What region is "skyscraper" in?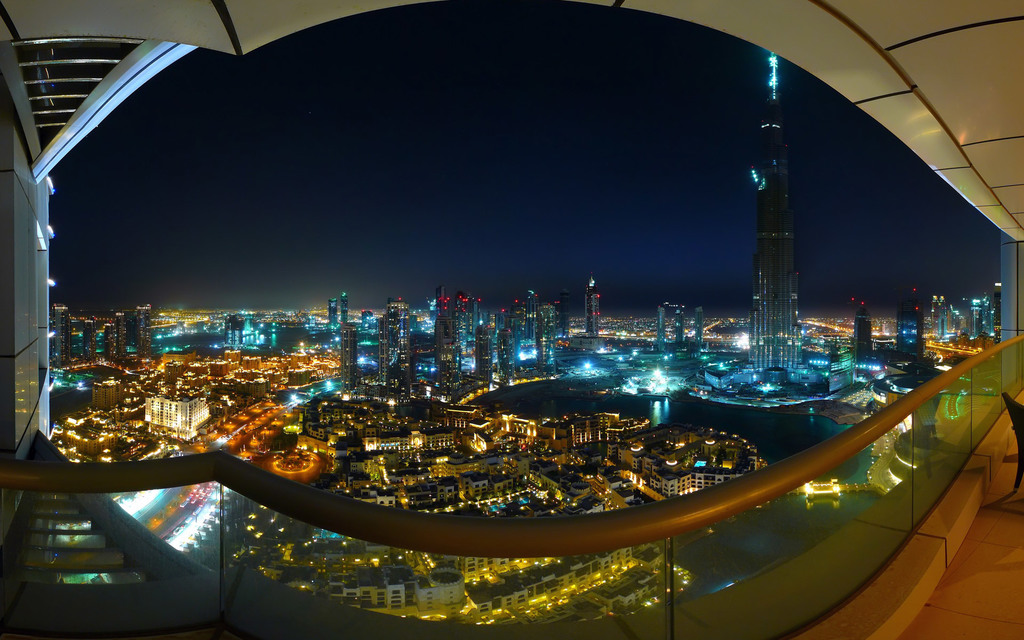
Rect(855, 305, 881, 359).
